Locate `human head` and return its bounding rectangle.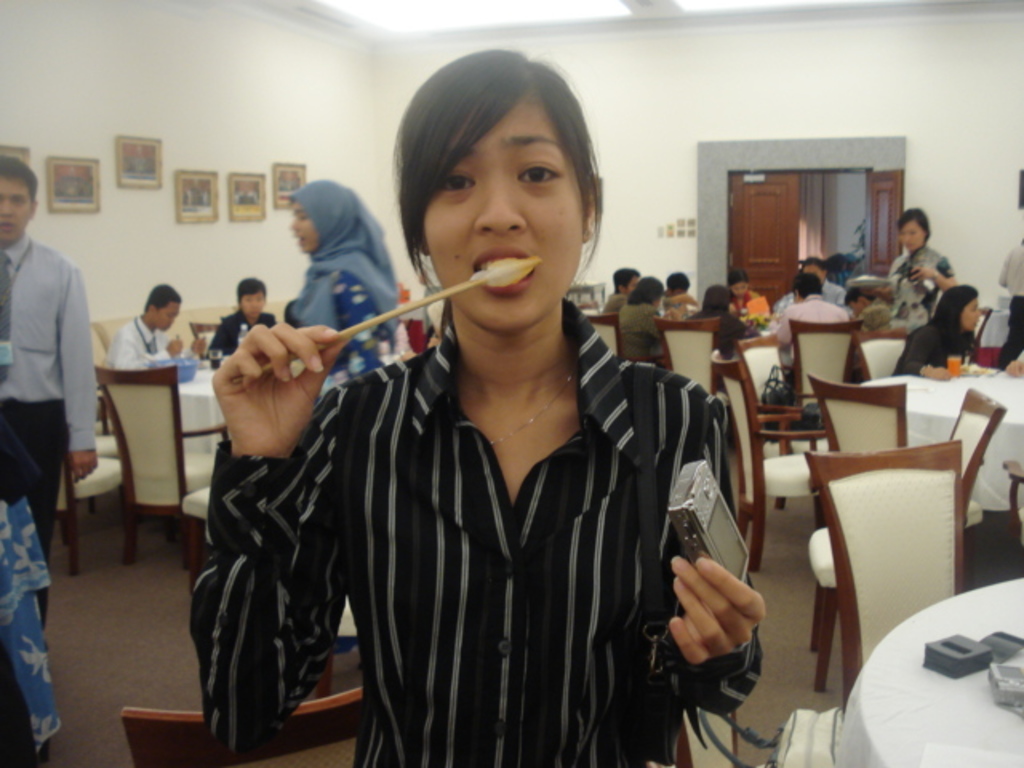
bbox(706, 285, 733, 312).
